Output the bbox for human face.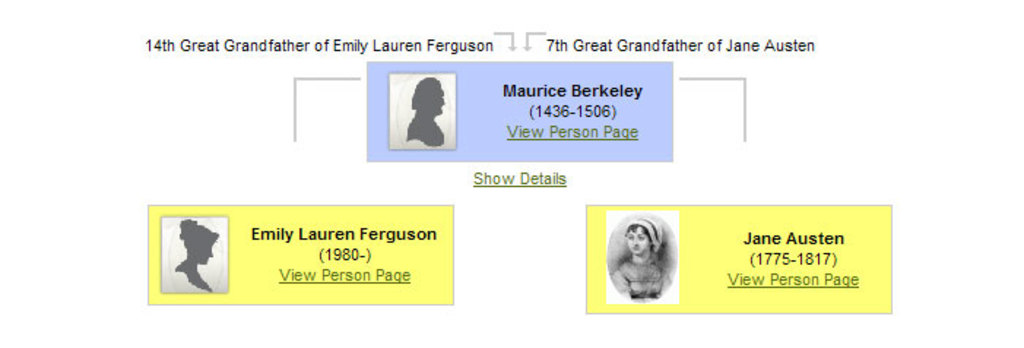
region(627, 224, 650, 254).
